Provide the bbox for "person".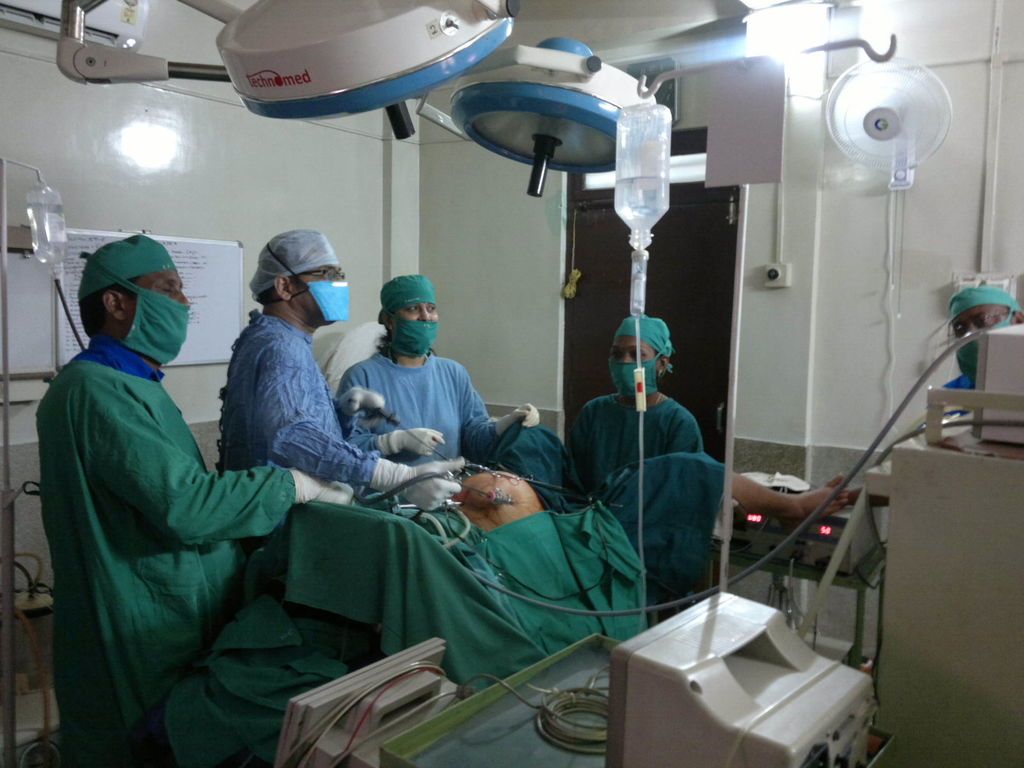
211:228:458:511.
